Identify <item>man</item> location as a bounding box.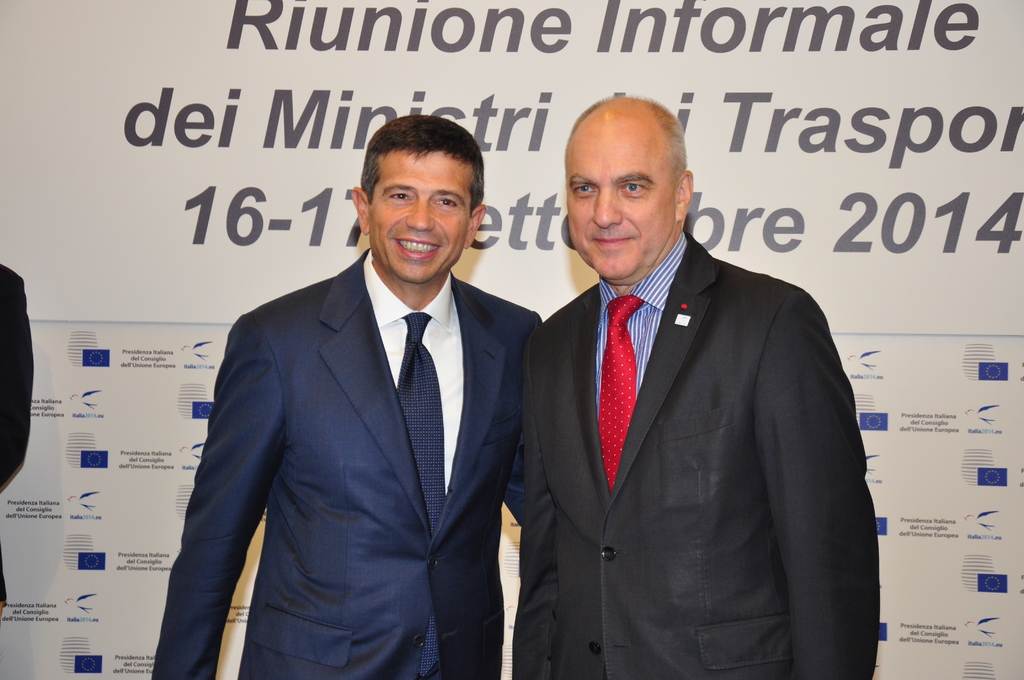
bbox=[170, 119, 543, 676].
